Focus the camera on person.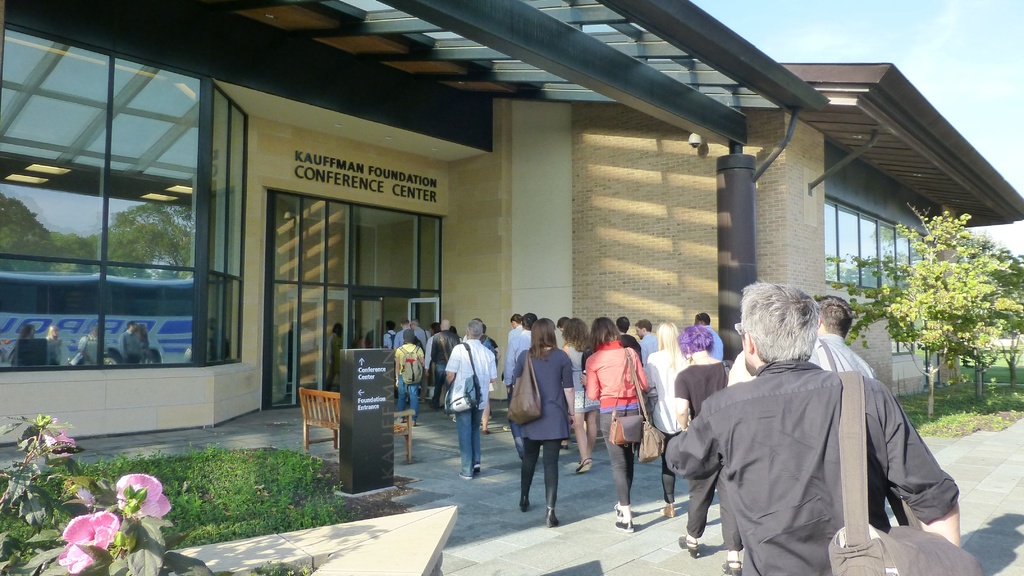
Focus region: left=690, top=310, right=724, bottom=367.
